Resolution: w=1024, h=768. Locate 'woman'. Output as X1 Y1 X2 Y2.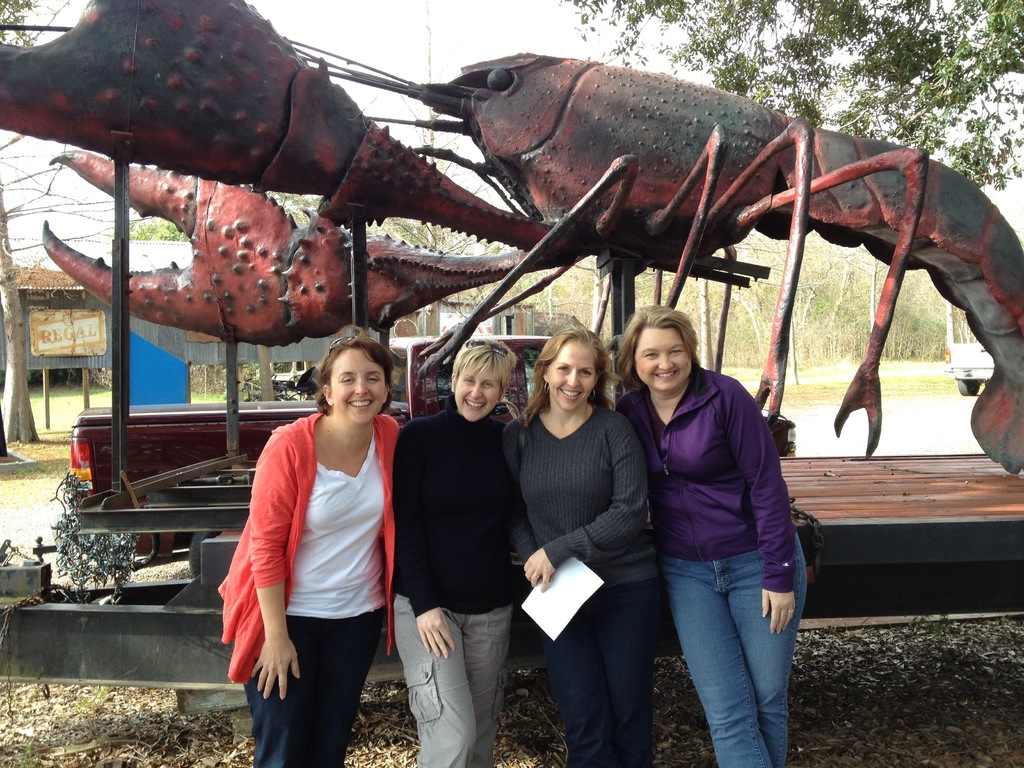
613 304 809 767.
